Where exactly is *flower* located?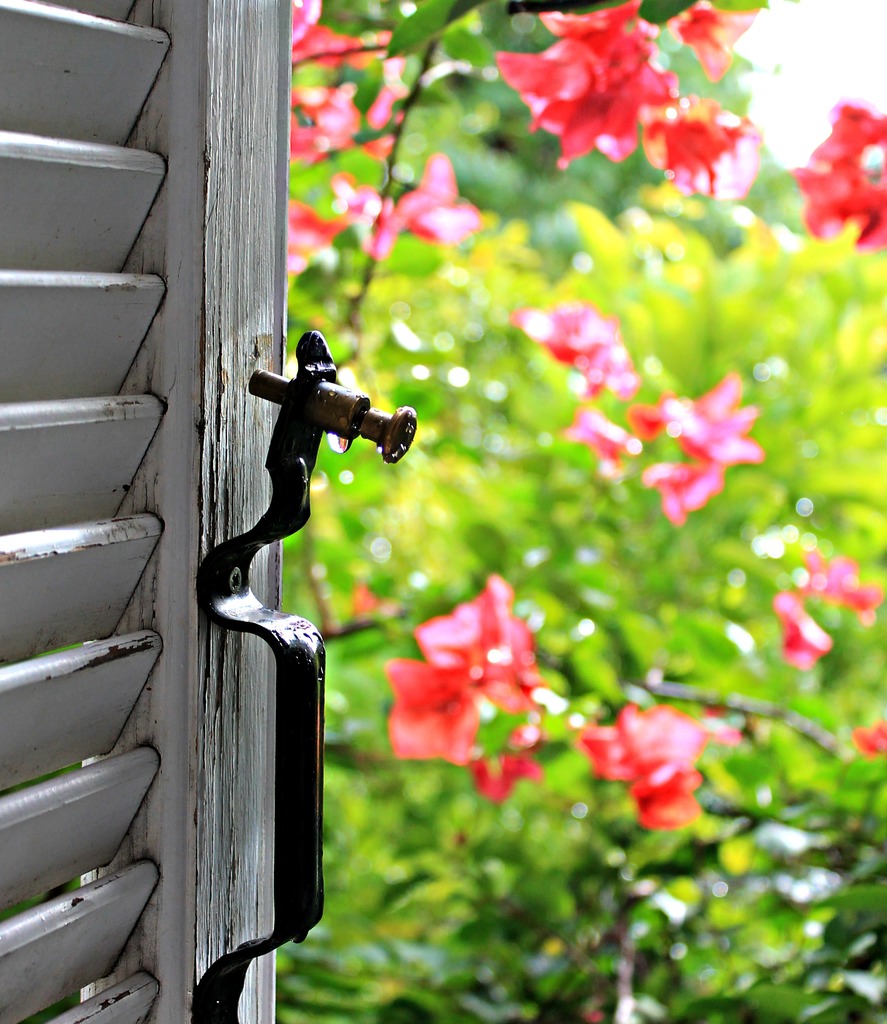
Its bounding box is box(506, 293, 621, 376).
